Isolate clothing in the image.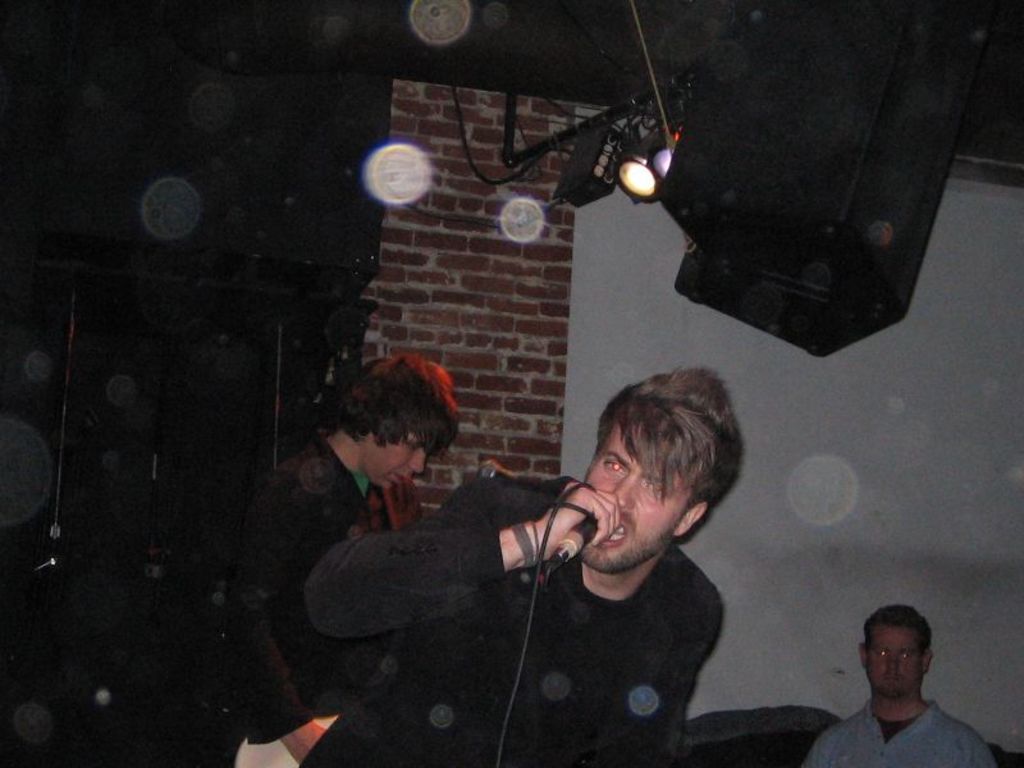
Isolated region: l=234, t=430, r=379, b=767.
